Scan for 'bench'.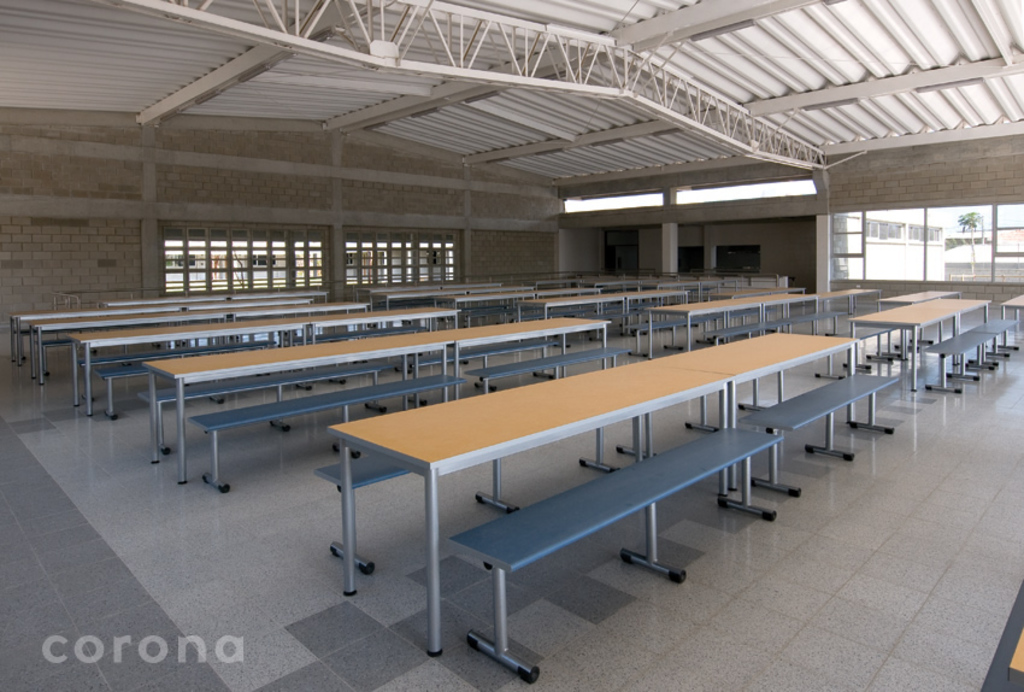
Scan result: region(184, 370, 469, 497).
